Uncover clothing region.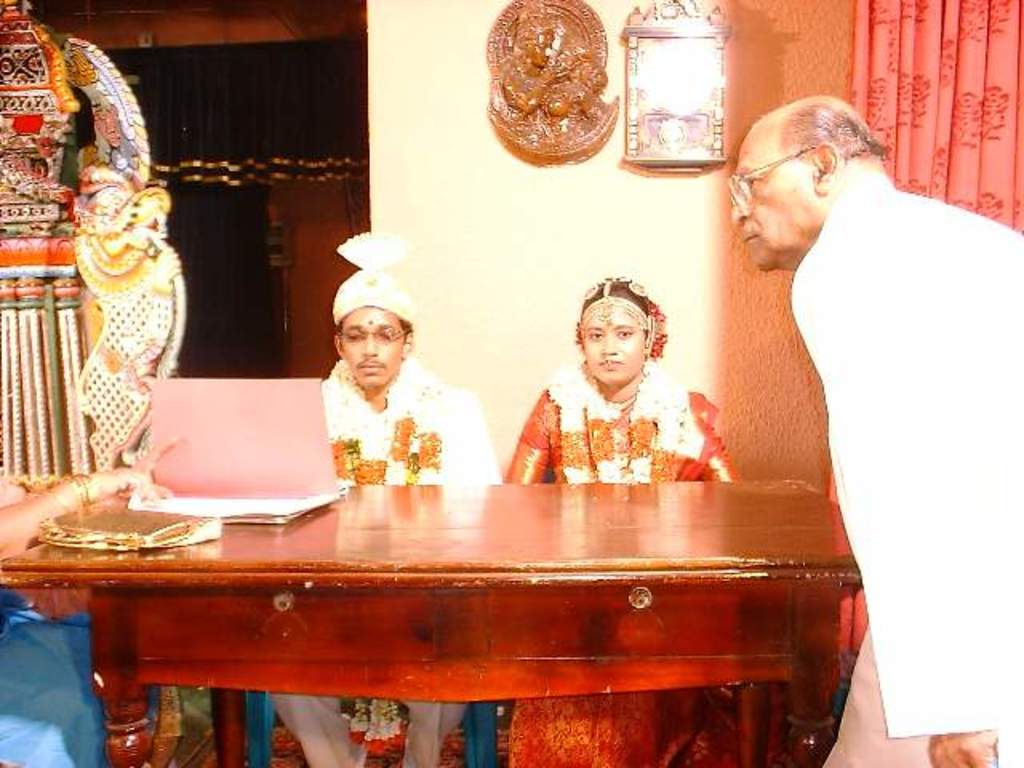
Uncovered: (left=786, top=170, right=1022, bottom=766).
